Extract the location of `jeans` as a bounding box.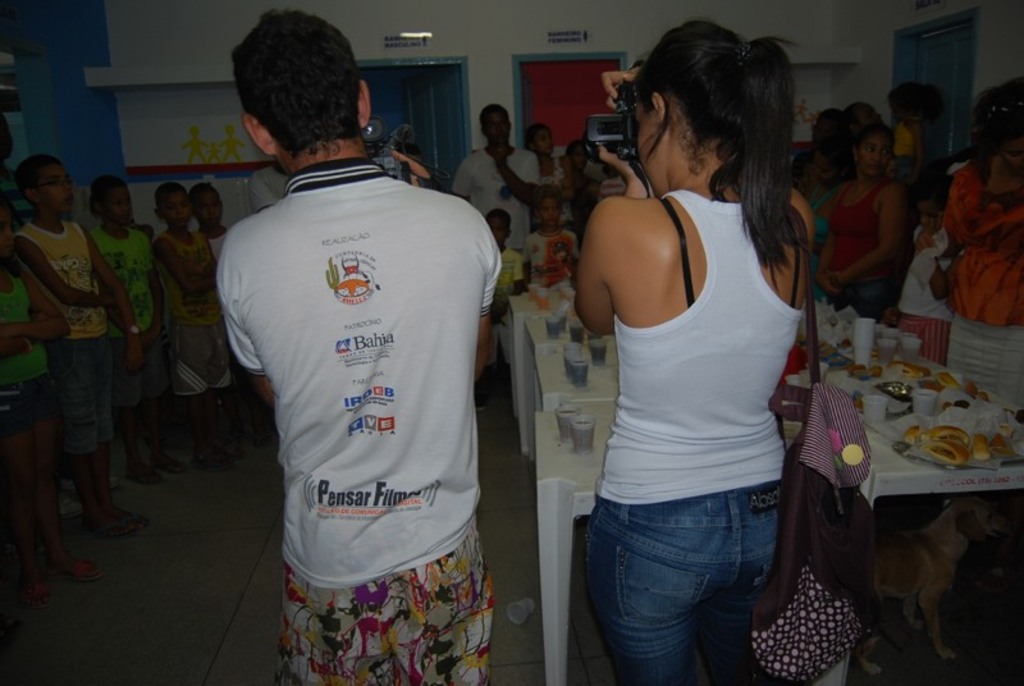
<bbox>582, 475, 800, 673</bbox>.
